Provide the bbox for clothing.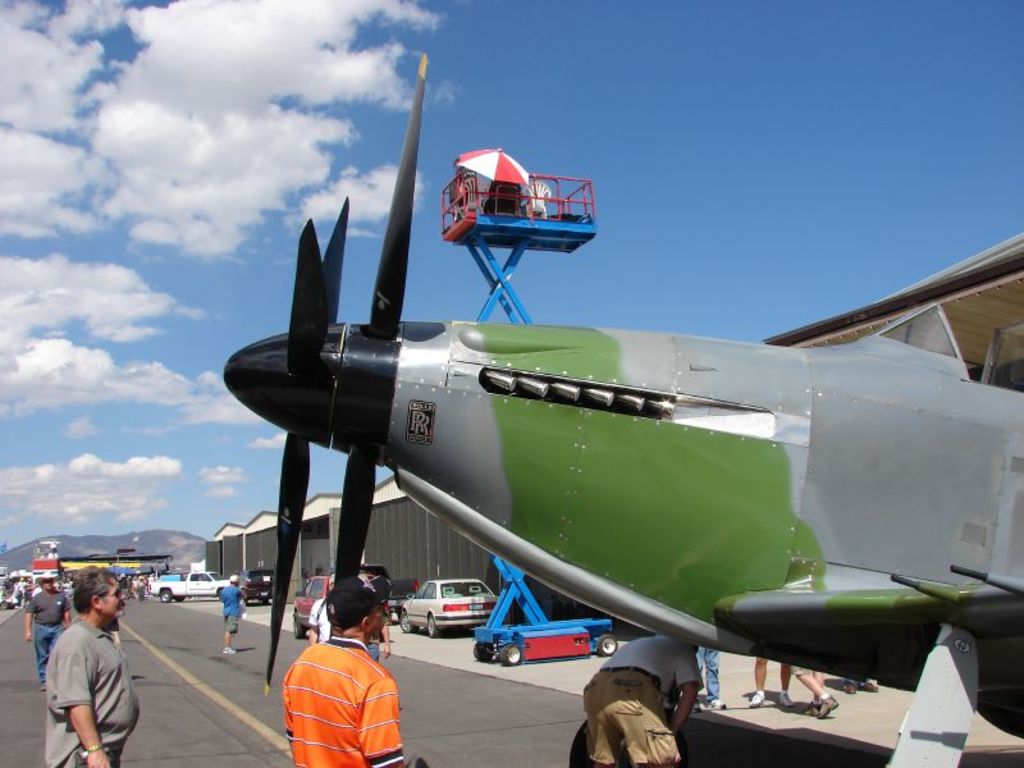
227,573,246,643.
